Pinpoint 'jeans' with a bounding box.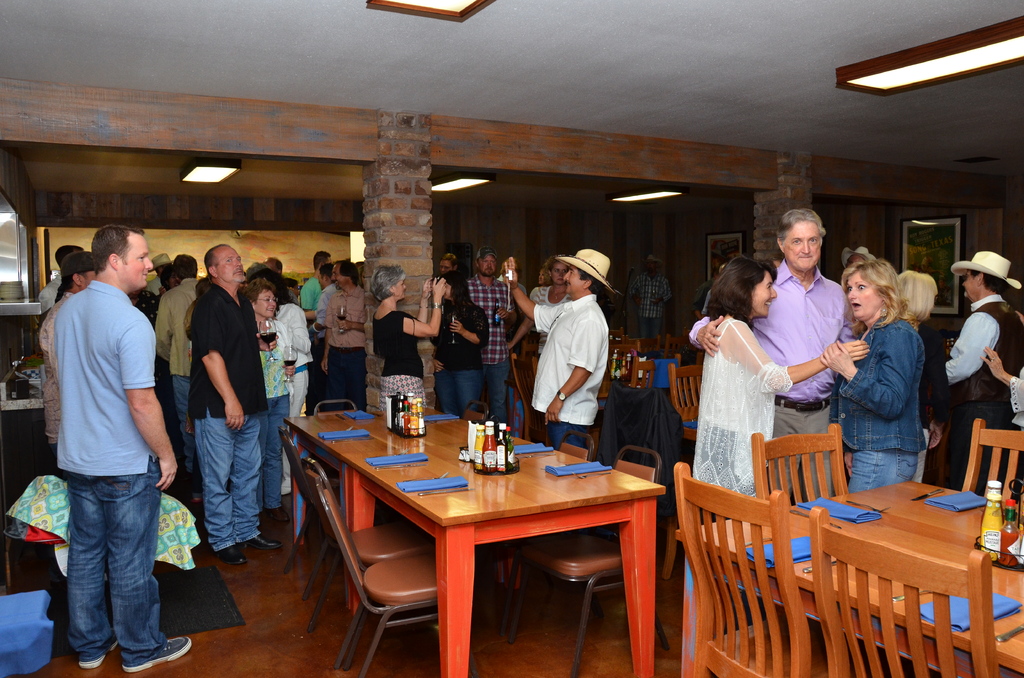
[534, 408, 586, 453].
